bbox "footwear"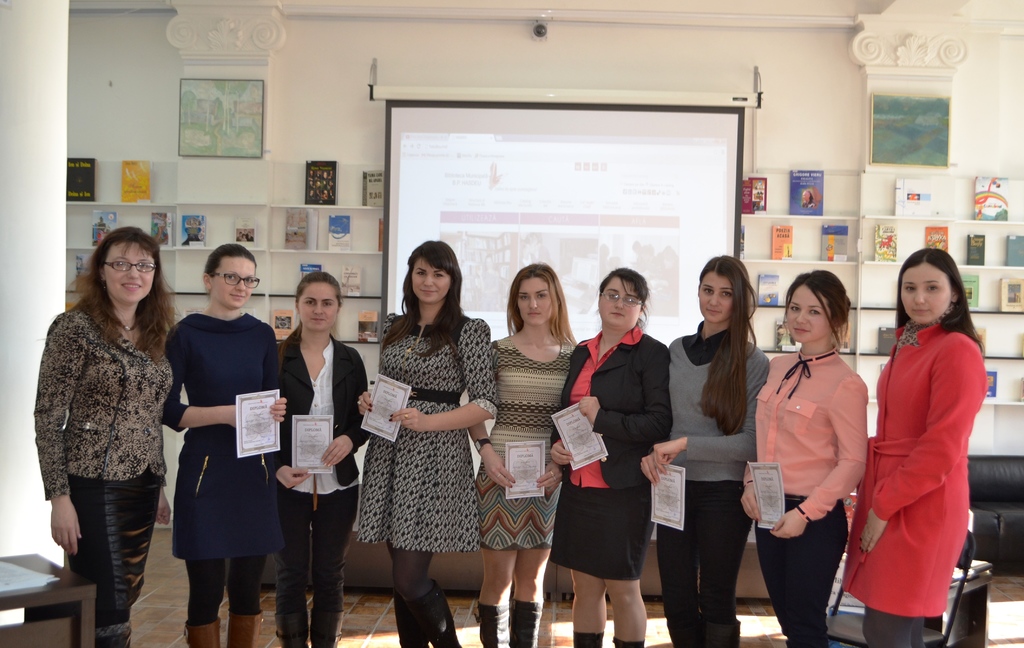
[left=613, top=641, right=646, bottom=647]
